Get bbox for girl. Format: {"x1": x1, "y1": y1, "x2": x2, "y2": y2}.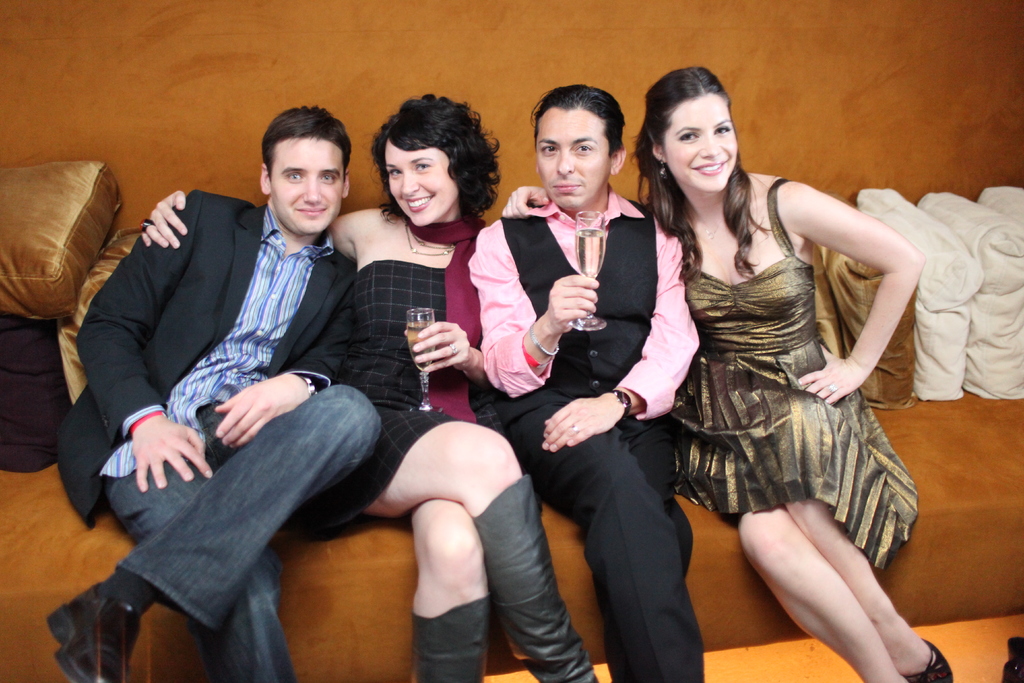
{"x1": 147, "y1": 96, "x2": 591, "y2": 682}.
